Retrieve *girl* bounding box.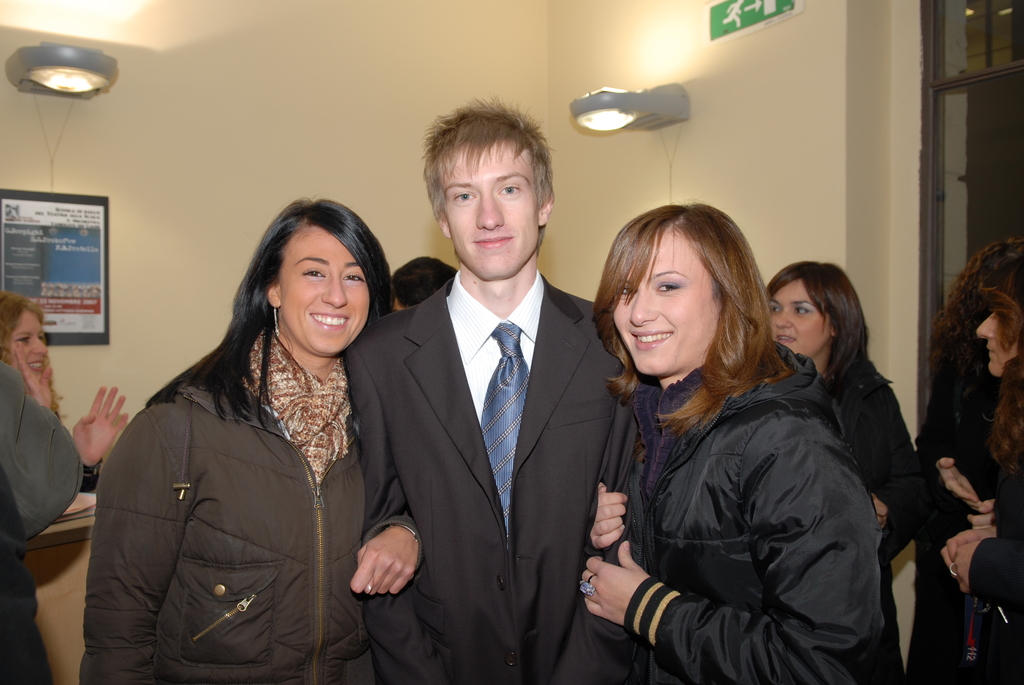
Bounding box: {"x1": 576, "y1": 197, "x2": 887, "y2": 684}.
